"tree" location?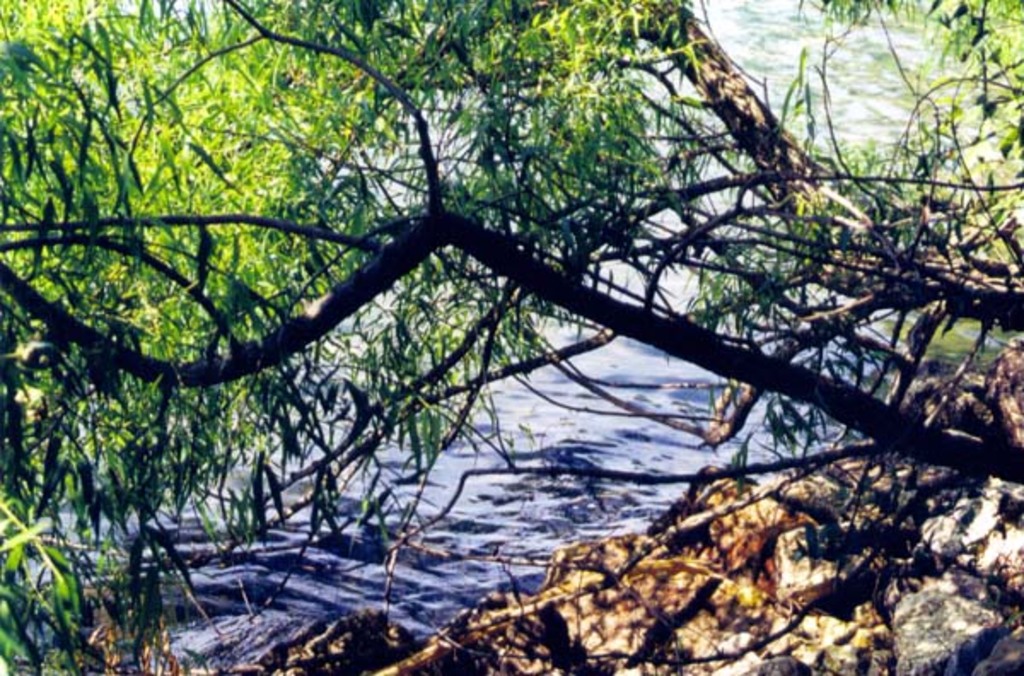
<bbox>0, 0, 1022, 674</bbox>
